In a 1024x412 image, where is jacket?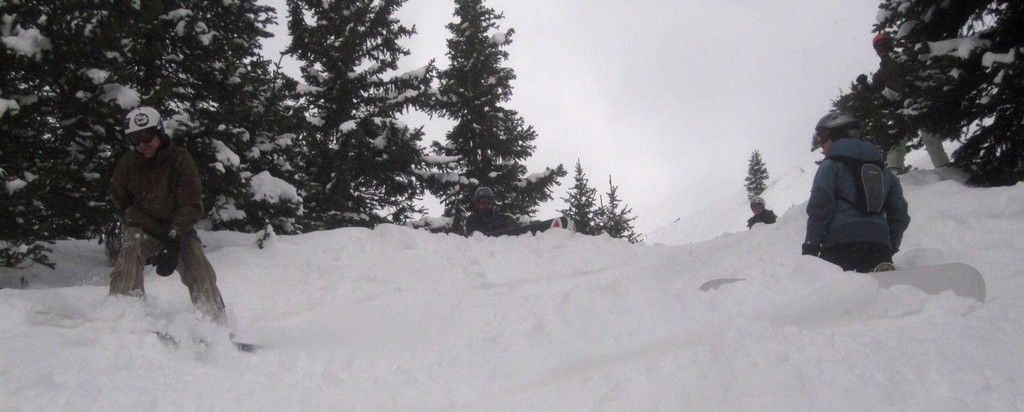
box=[108, 128, 204, 244].
